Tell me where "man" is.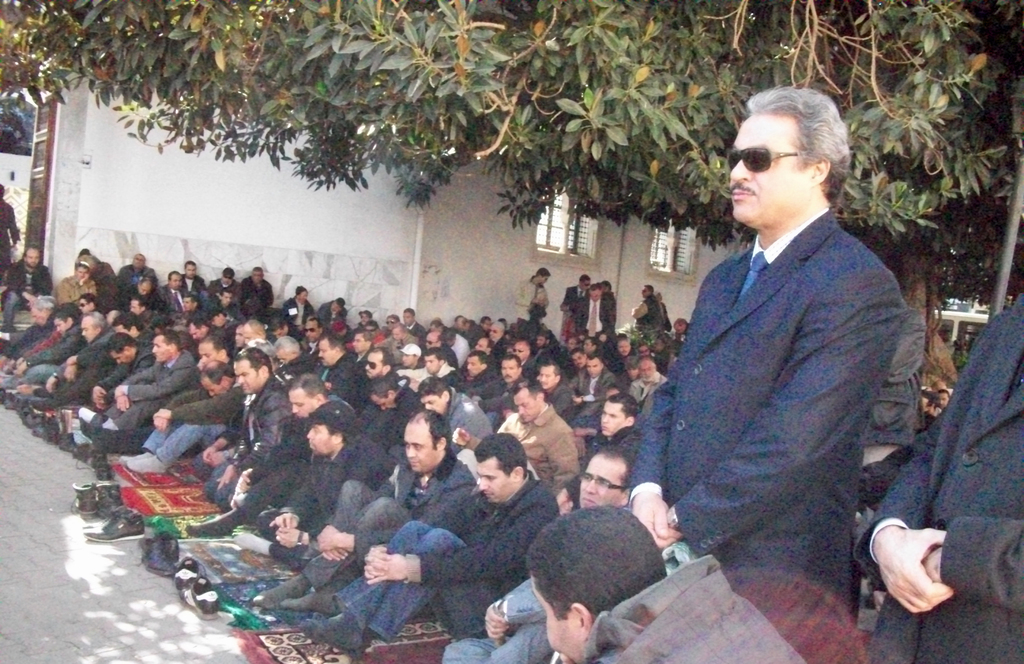
"man" is at Rect(367, 375, 404, 429).
